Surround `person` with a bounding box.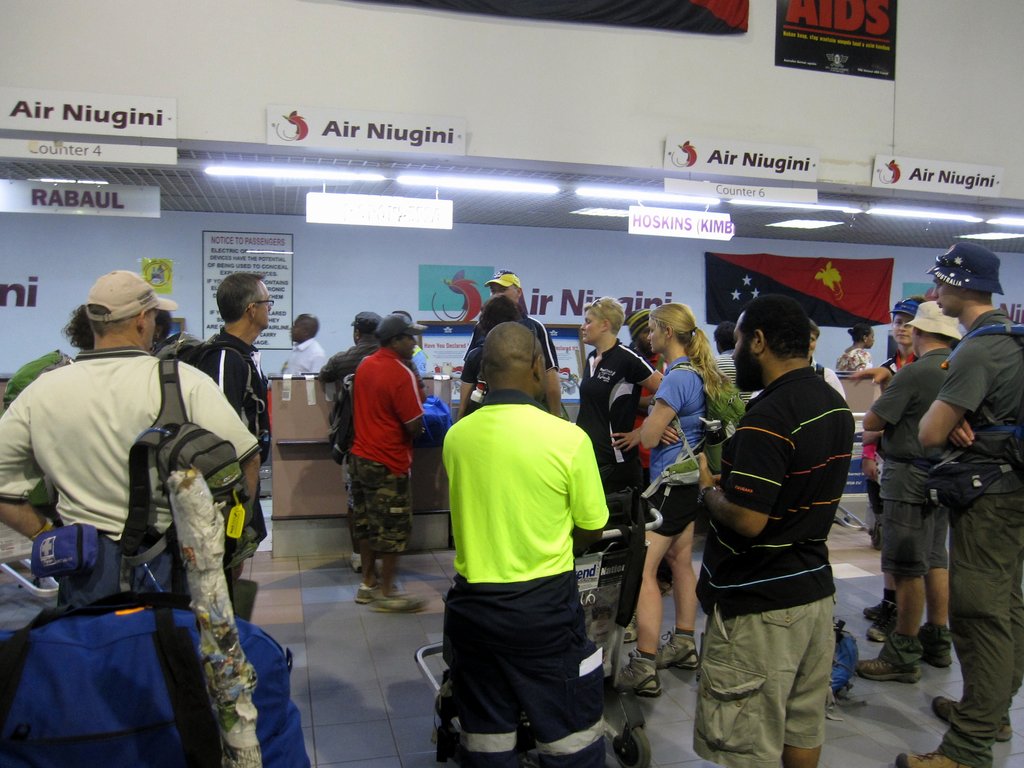
(left=277, top=315, right=330, bottom=376).
